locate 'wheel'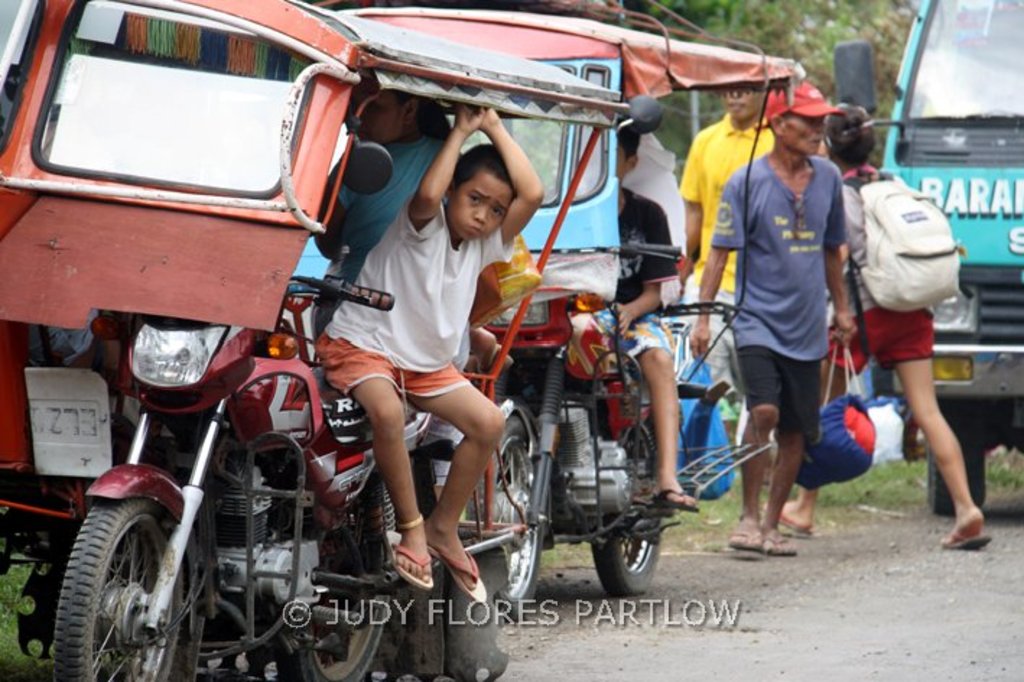
<box>477,412,552,620</box>
